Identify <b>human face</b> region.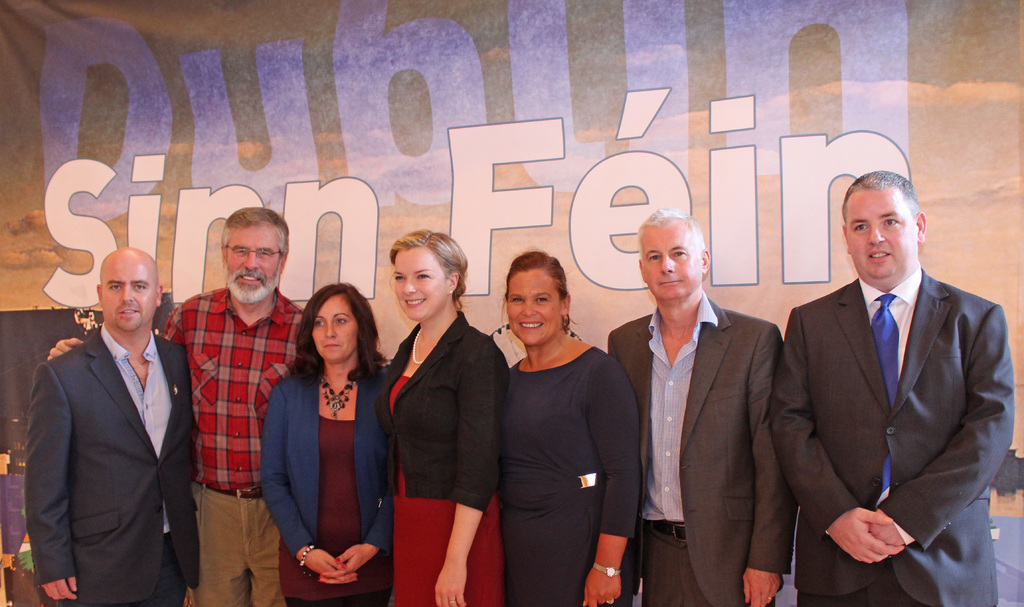
Region: [x1=100, y1=254, x2=158, y2=329].
